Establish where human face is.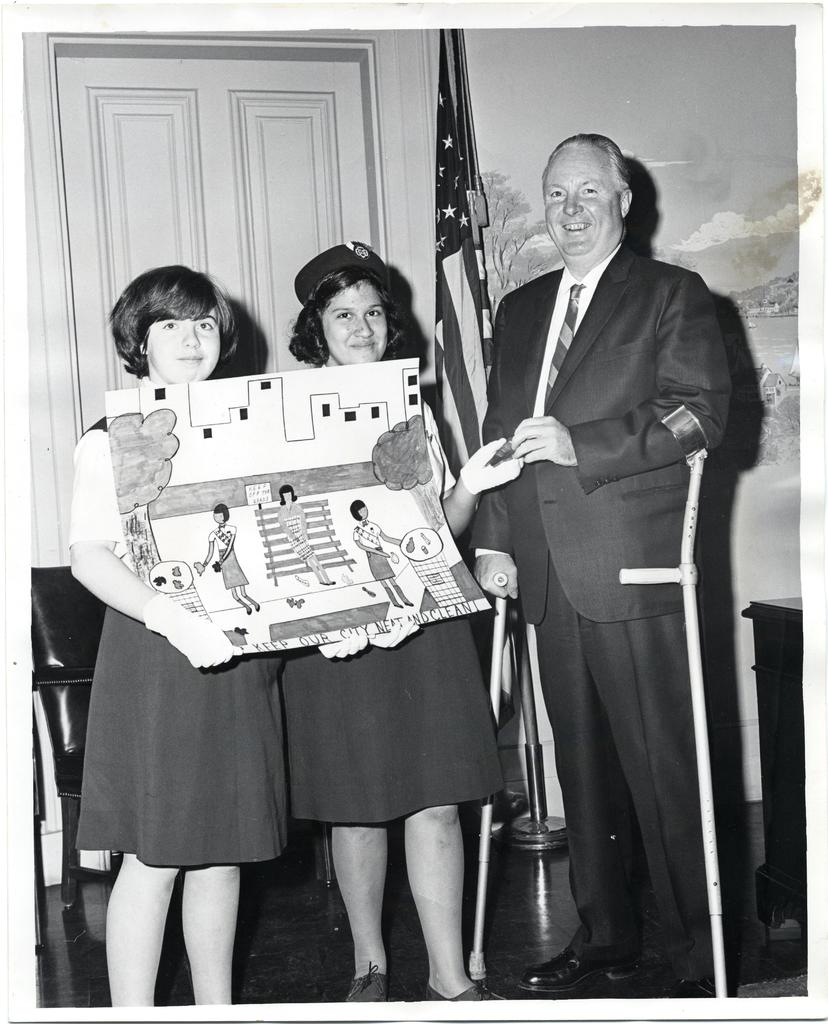
Established at 540,150,606,262.
